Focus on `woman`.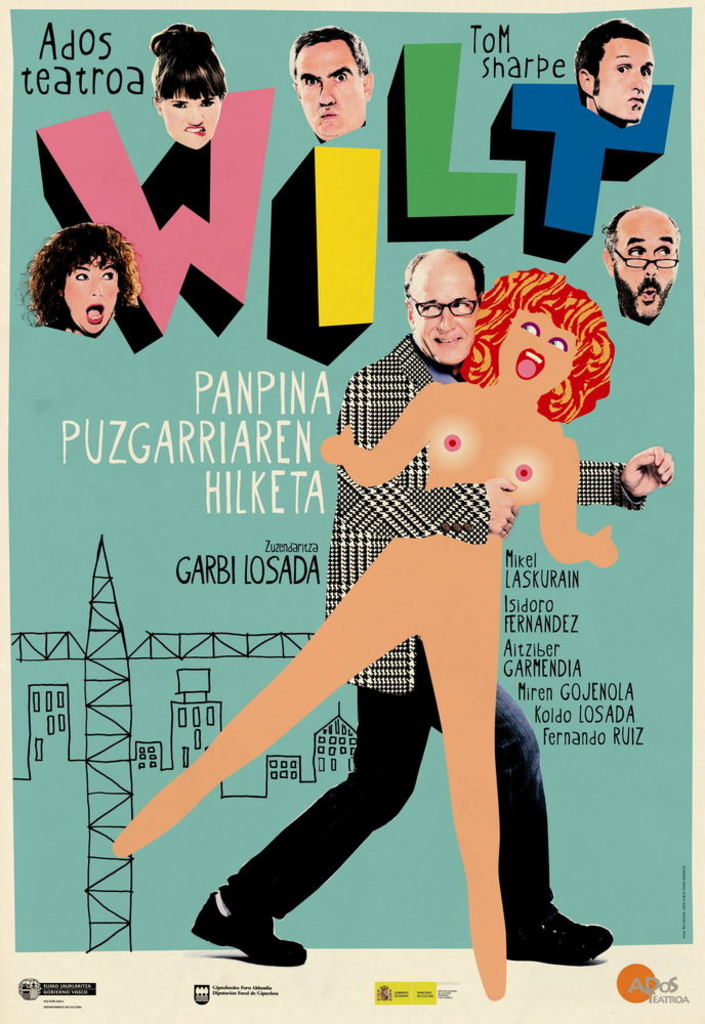
Focused at region(142, 22, 231, 152).
